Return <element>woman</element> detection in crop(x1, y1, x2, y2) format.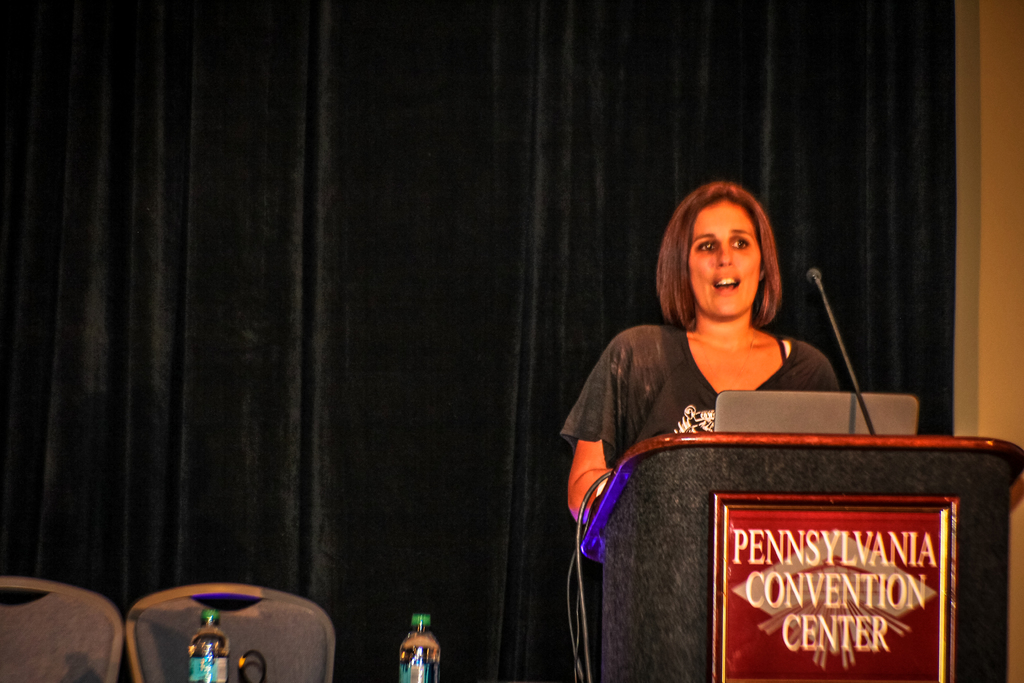
crop(563, 199, 904, 494).
